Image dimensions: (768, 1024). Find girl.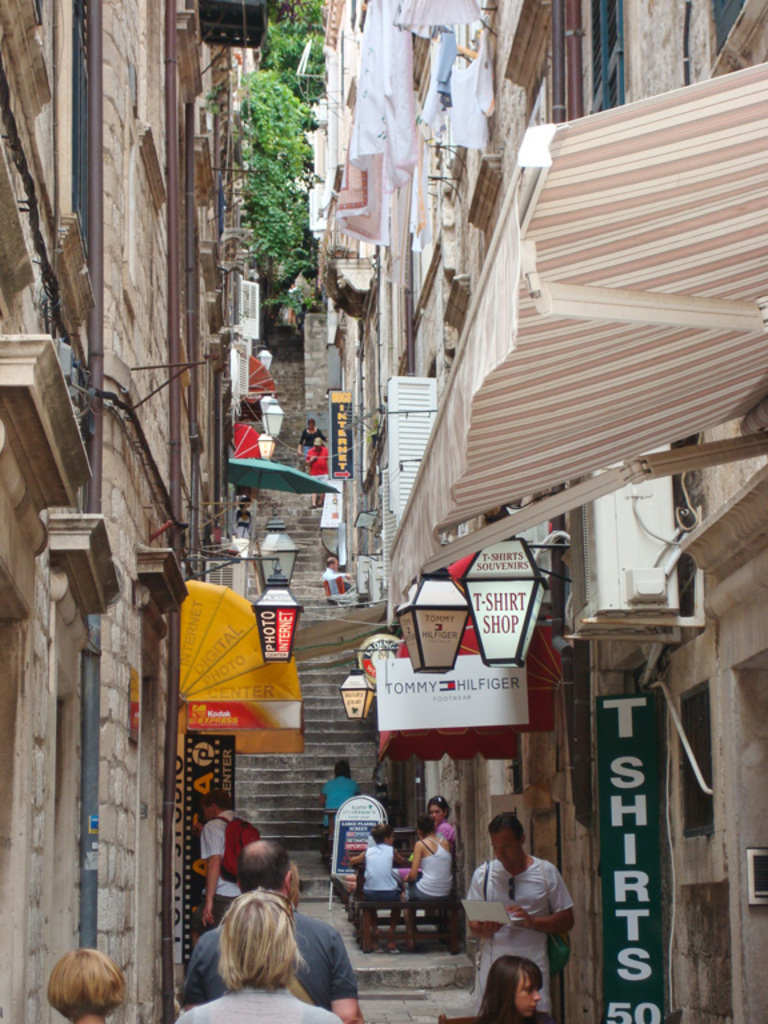
bbox(347, 821, 405, 941).
